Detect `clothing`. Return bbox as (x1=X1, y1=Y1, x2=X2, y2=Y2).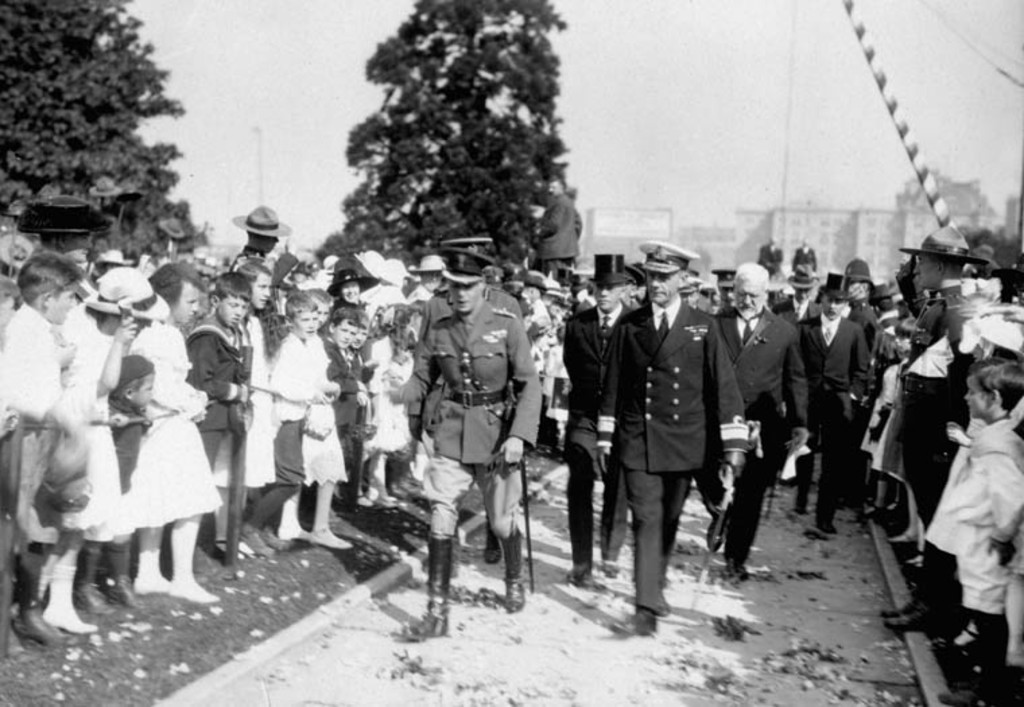
(x1=389, y1=291, x2=550, y2=541).
